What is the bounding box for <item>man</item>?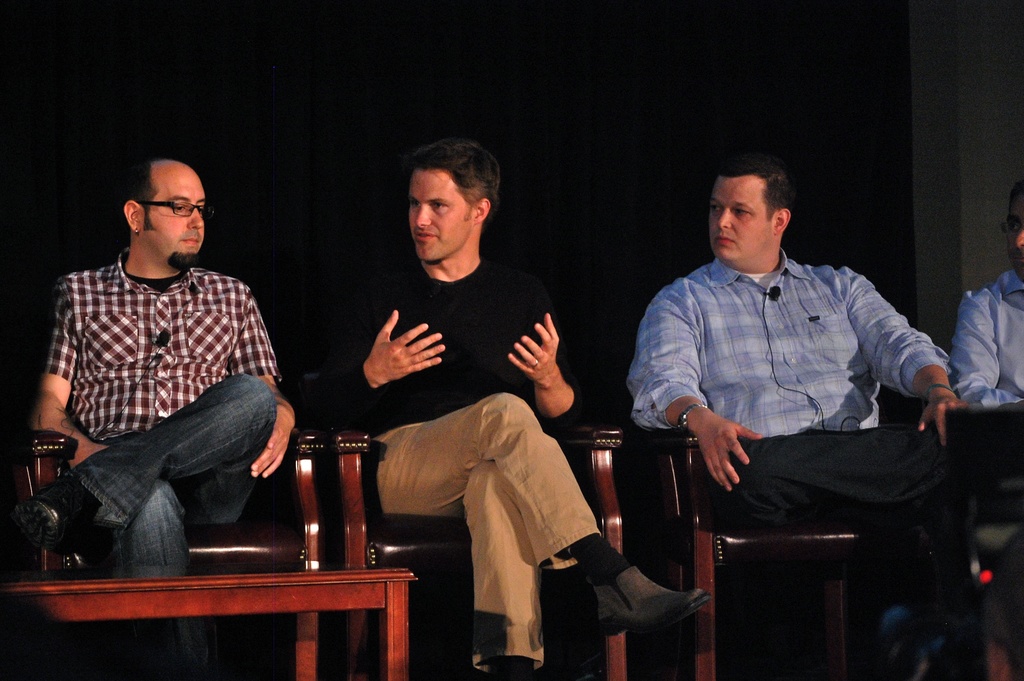
rect(634, 158, 955, 680).
